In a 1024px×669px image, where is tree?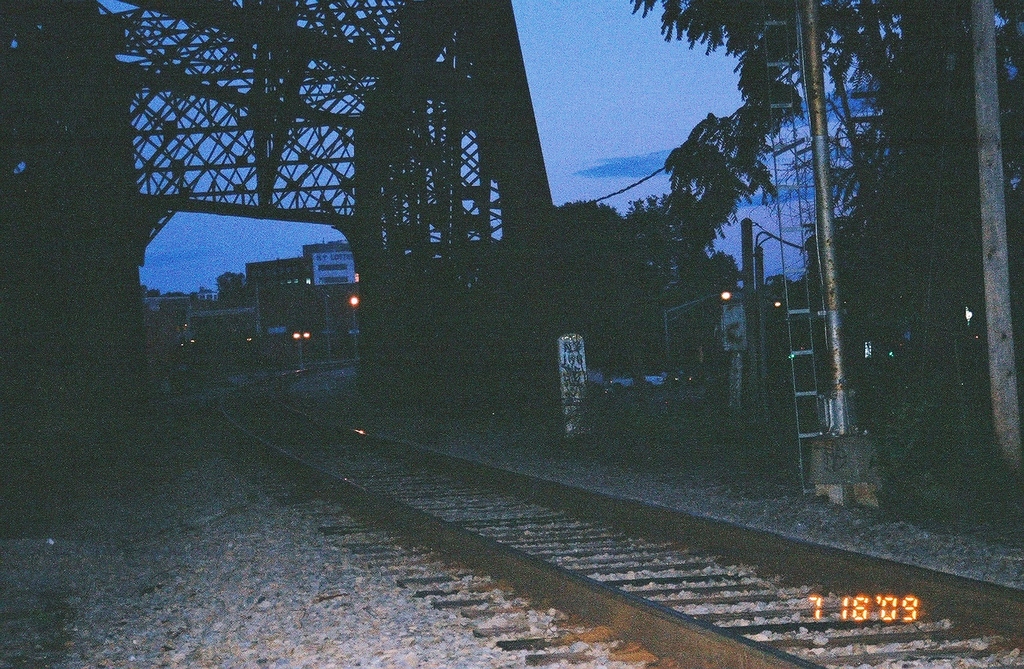
{"left": 527, "top": 194, "right": 621, "bottom": 322}.
